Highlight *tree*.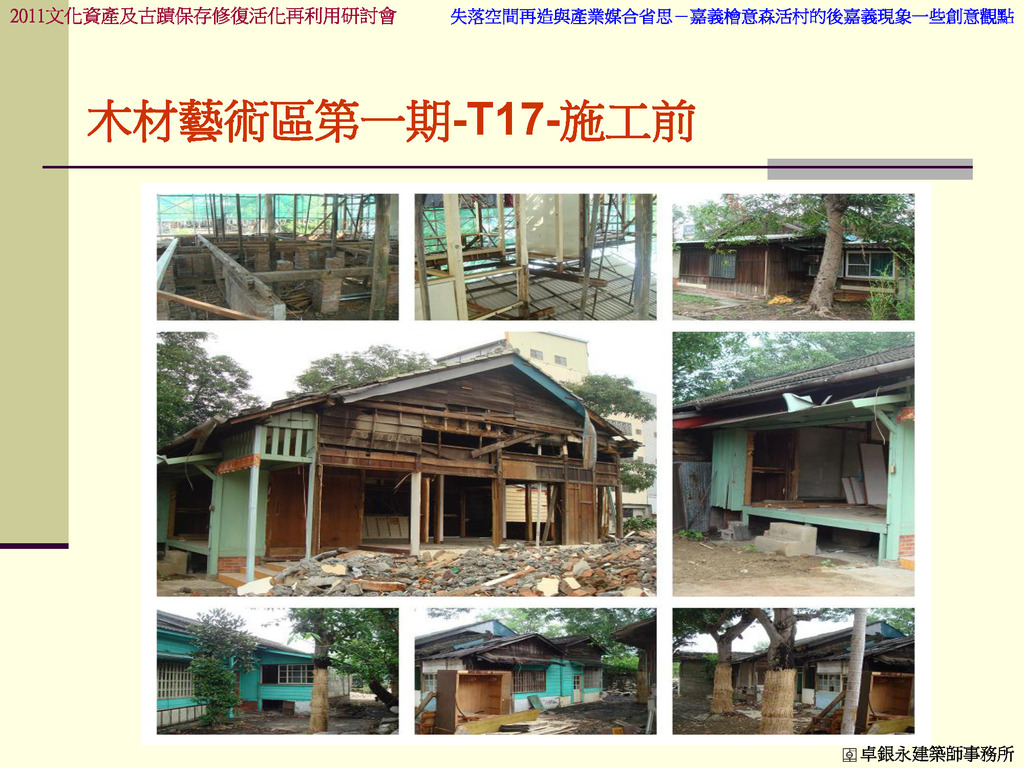
Highlighted region: pyautogui.locateOnScreen(298, 338, 435, 397).
